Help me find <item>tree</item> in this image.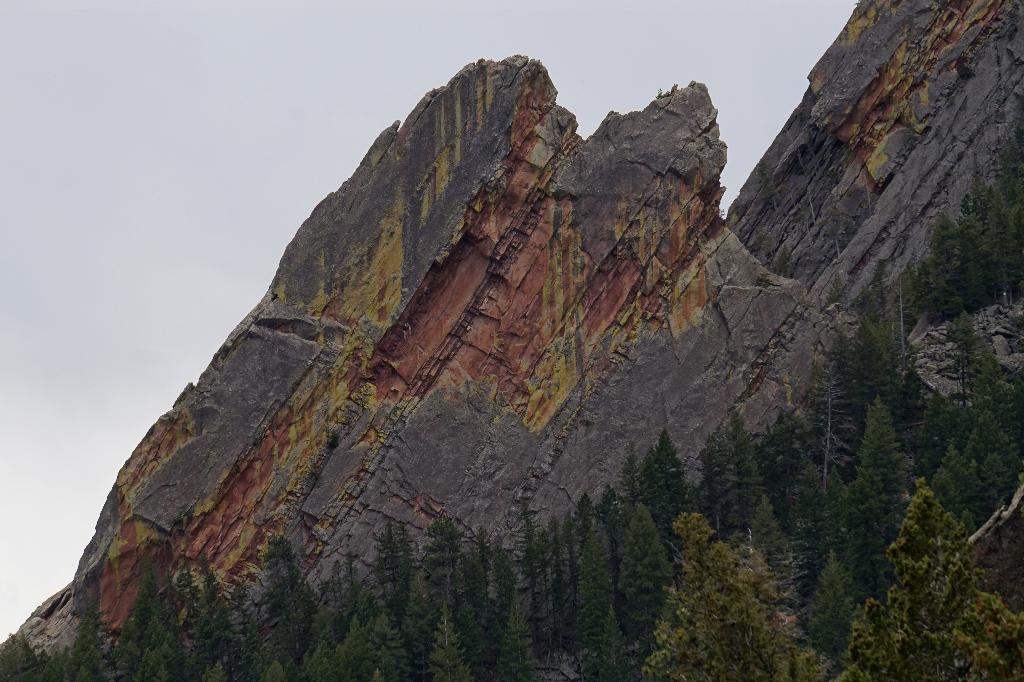
Found it: 856, 402, 915, 501.
